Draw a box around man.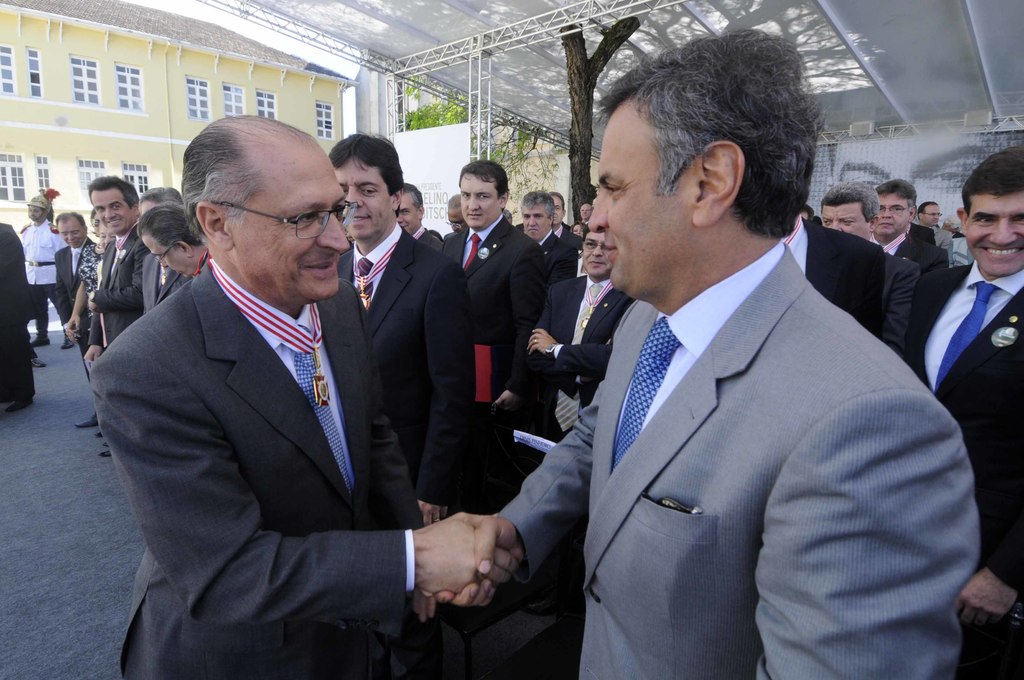
locate(441, 150, 566, 440).
